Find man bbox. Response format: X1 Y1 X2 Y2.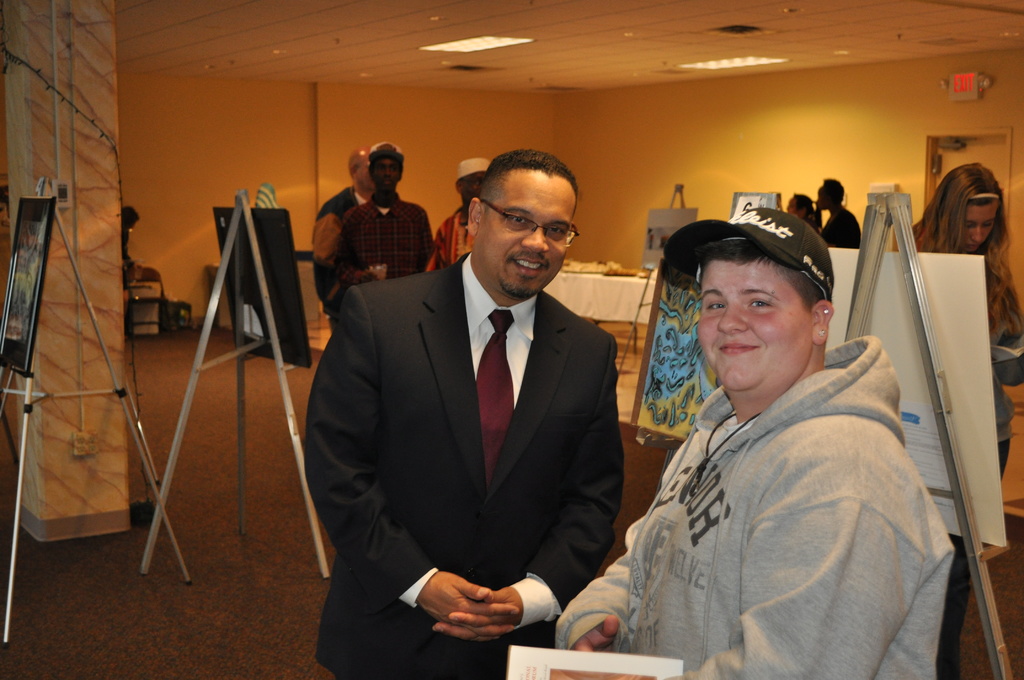
315 147 380 324.
